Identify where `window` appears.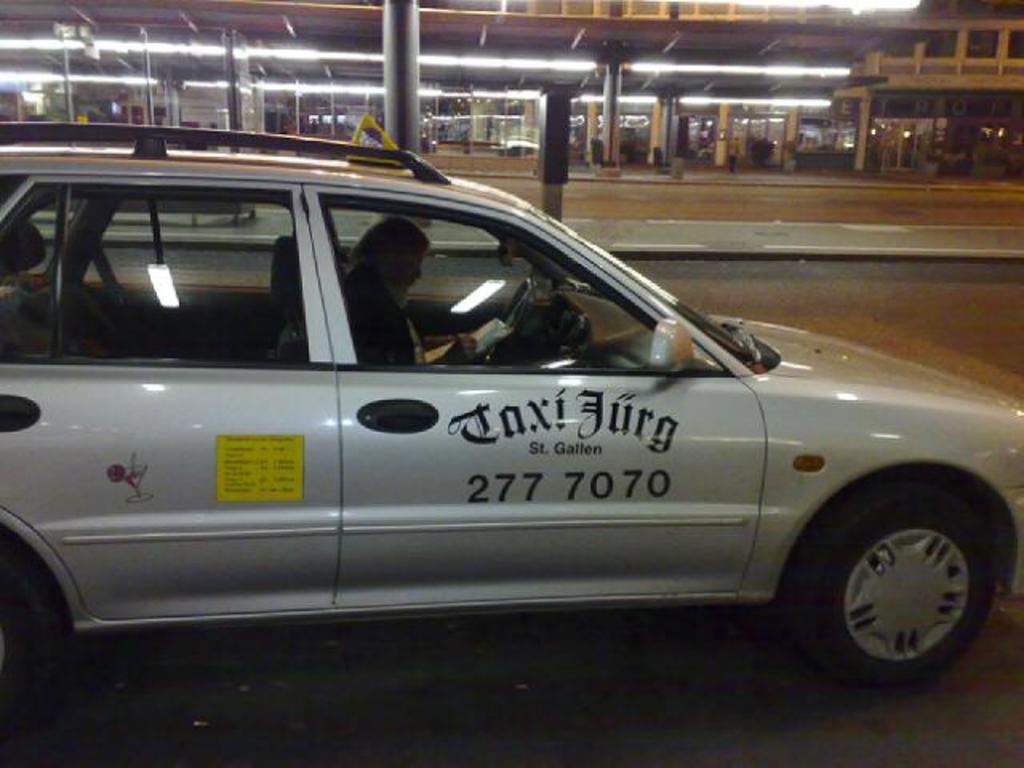
Appears at BBox(314, 187, 730, 379).
